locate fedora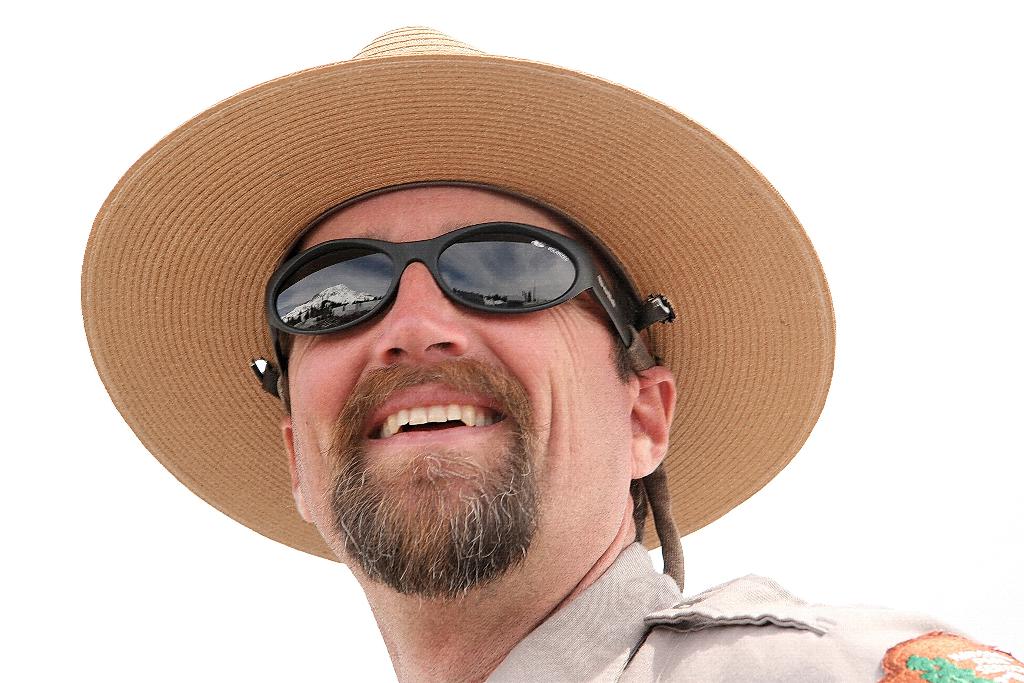
[79, 21, 834, 562]
